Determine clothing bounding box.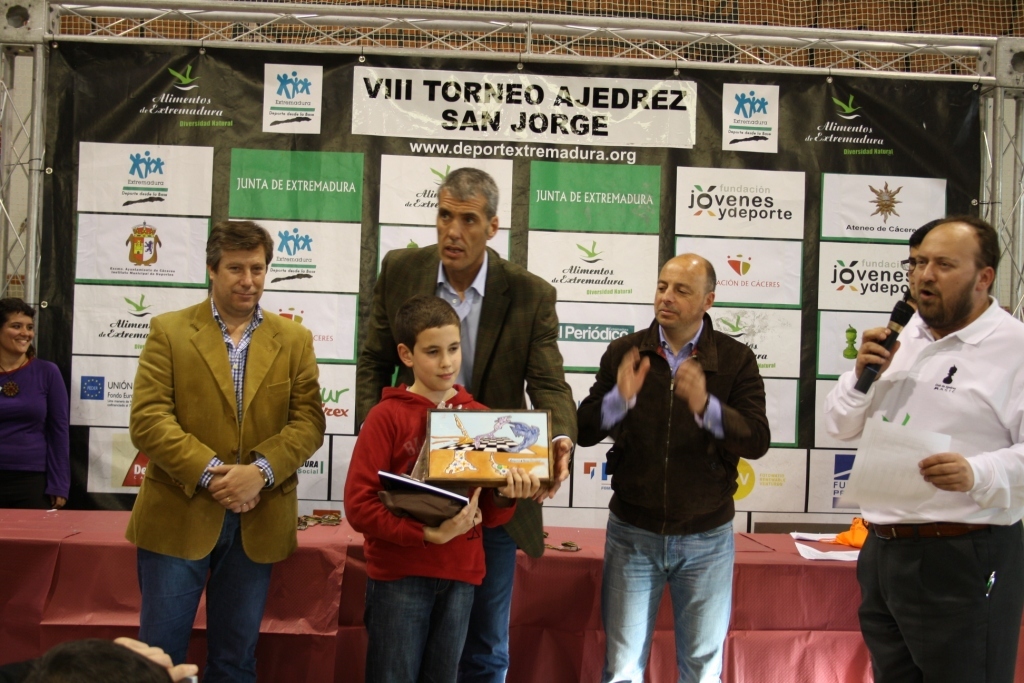
Determined: BBox(337, 380, 522, 682).
